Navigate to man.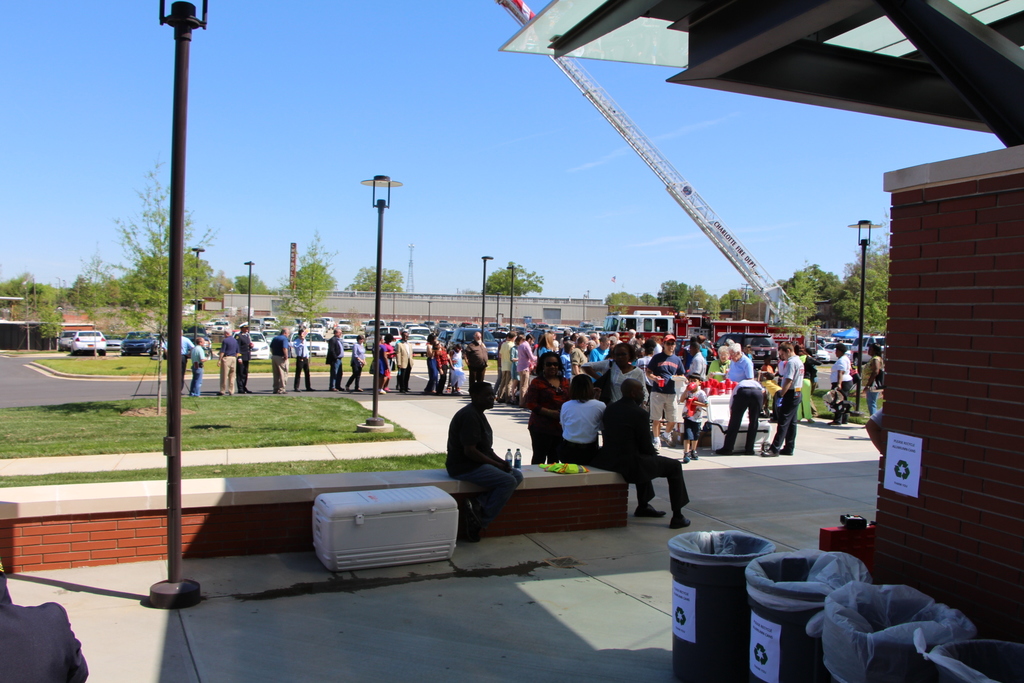
Navigation target: BBox(439, 391, 529, 555).
